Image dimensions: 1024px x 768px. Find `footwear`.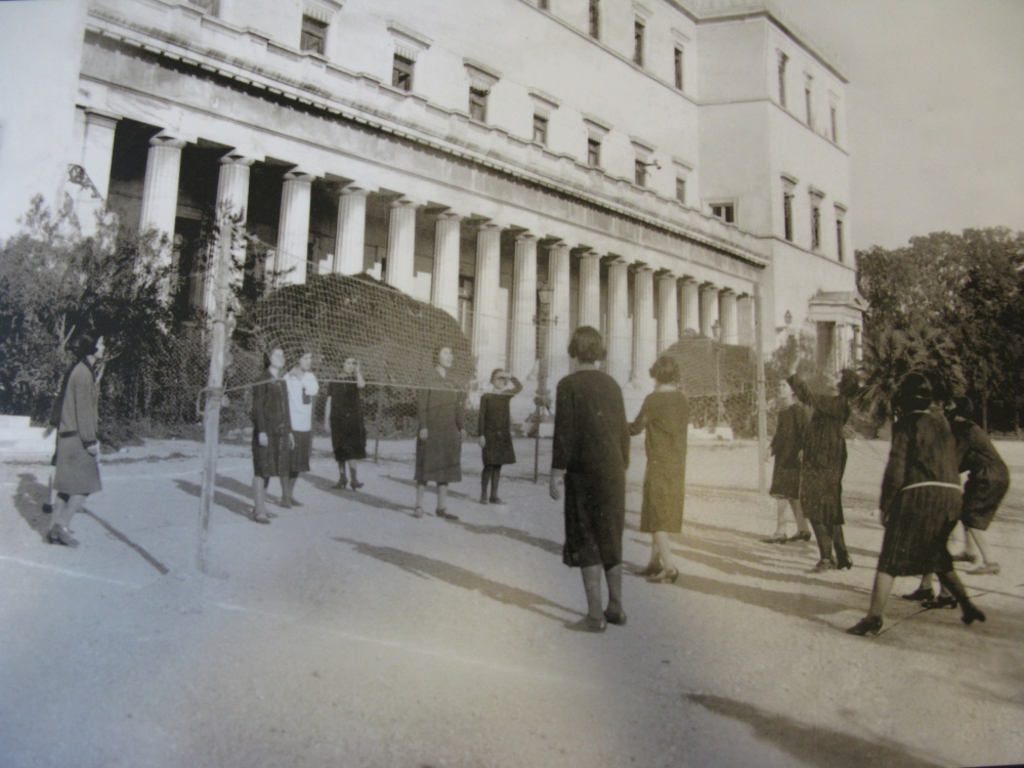
(x1=412, y1=504, x2=422, y2=517).
